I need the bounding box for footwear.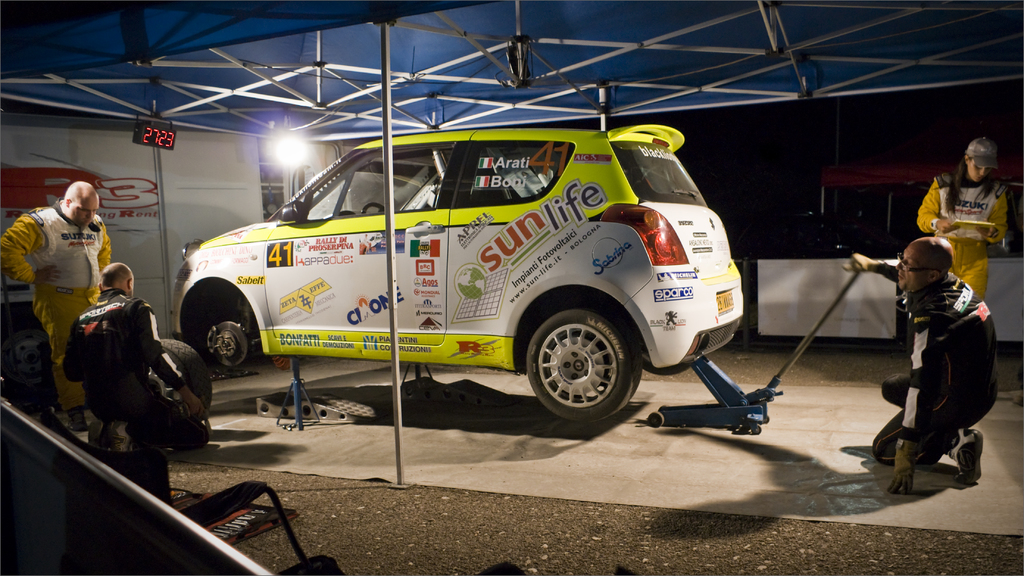
Here it is: detection(948, 428, 982, 485).
